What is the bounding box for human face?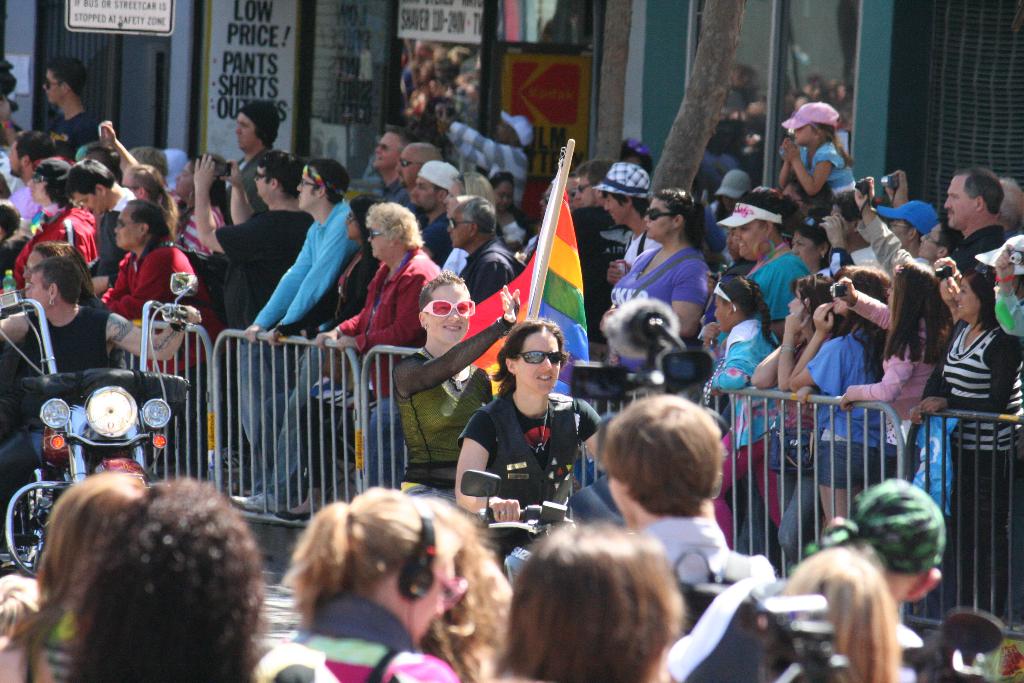
<region>958, 281, 979, 320</region>.
